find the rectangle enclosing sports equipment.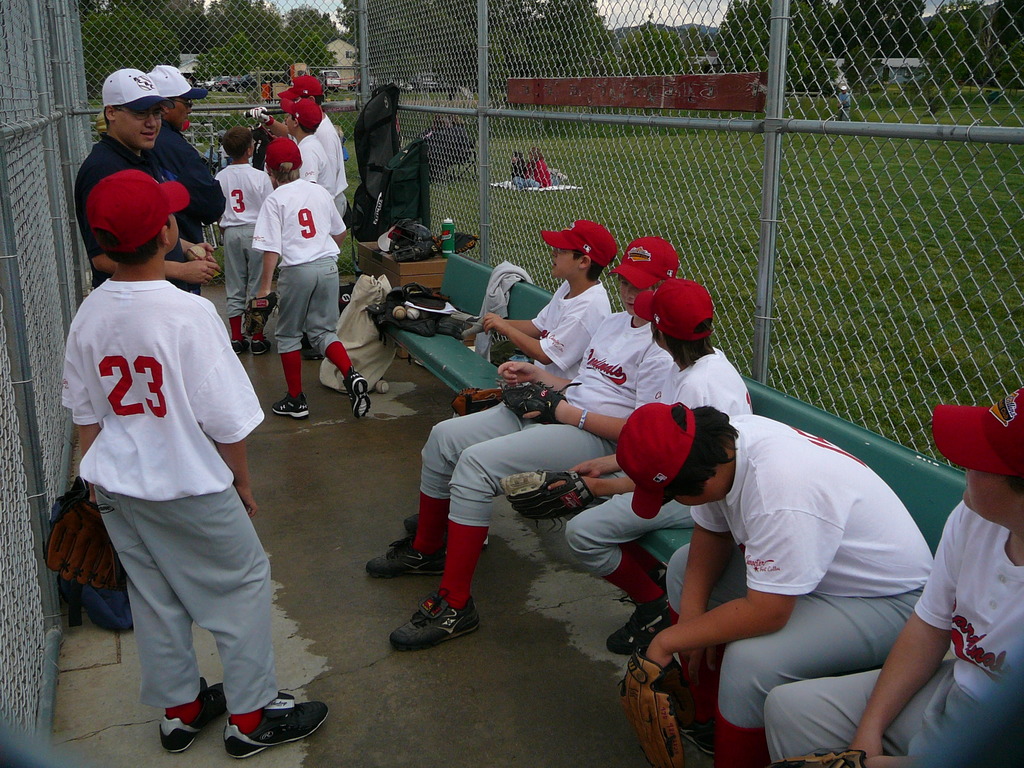
box(246, 107, 275, 125).
